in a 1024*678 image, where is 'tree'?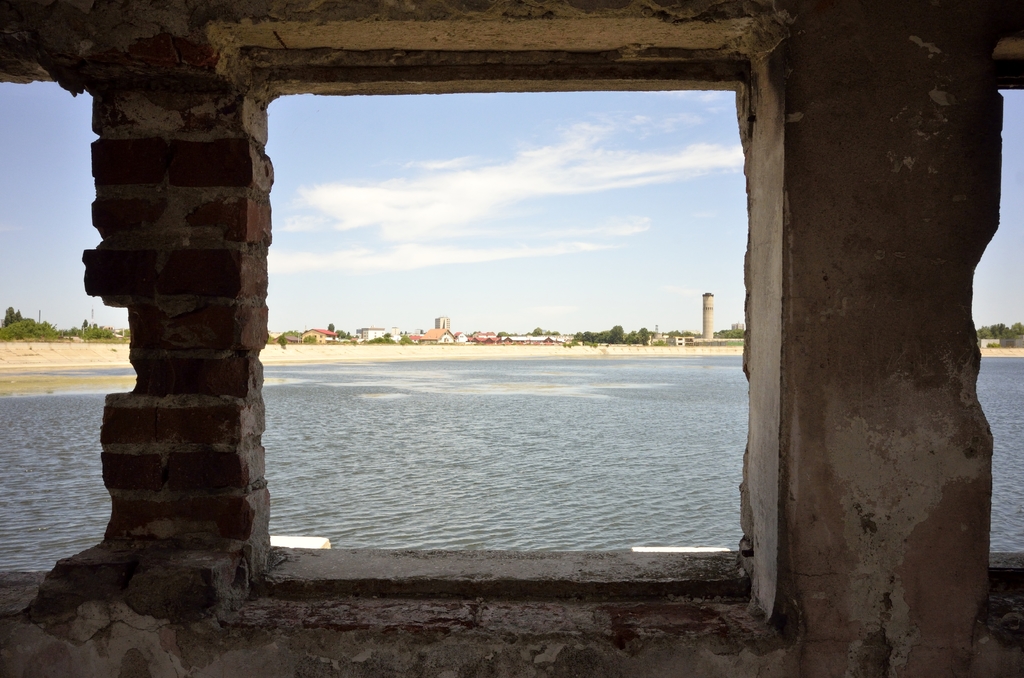
<box>548,330,559,334</box>.
